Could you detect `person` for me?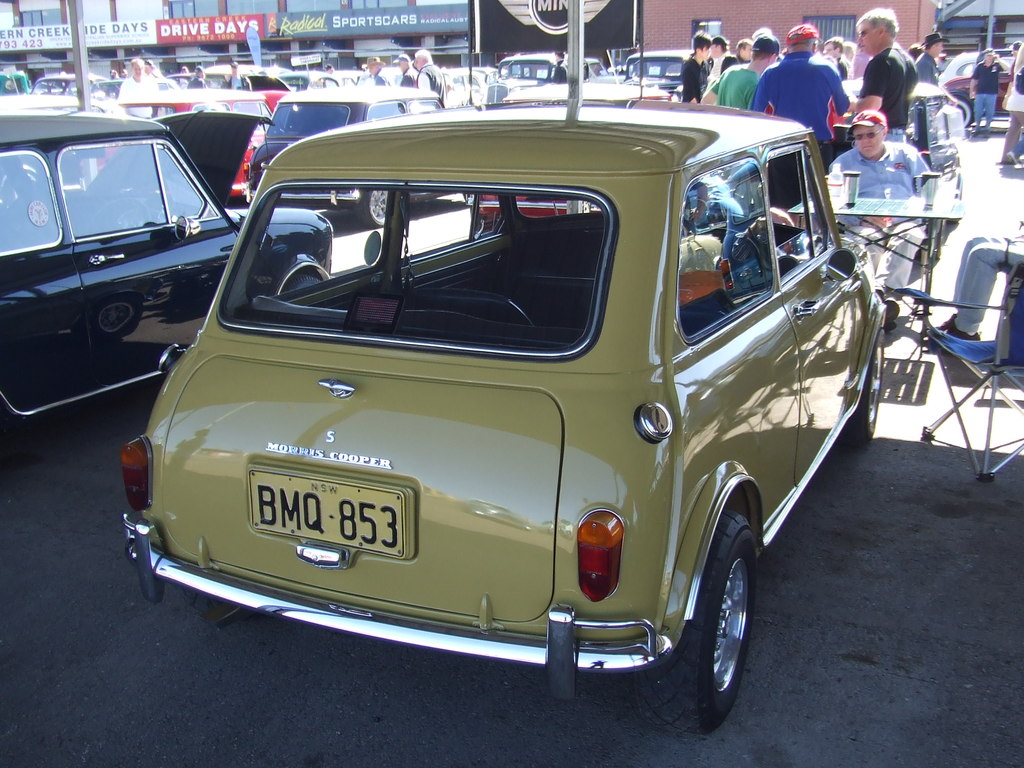
Detection result: [left=708, top=39, right=728, bottom=85].
